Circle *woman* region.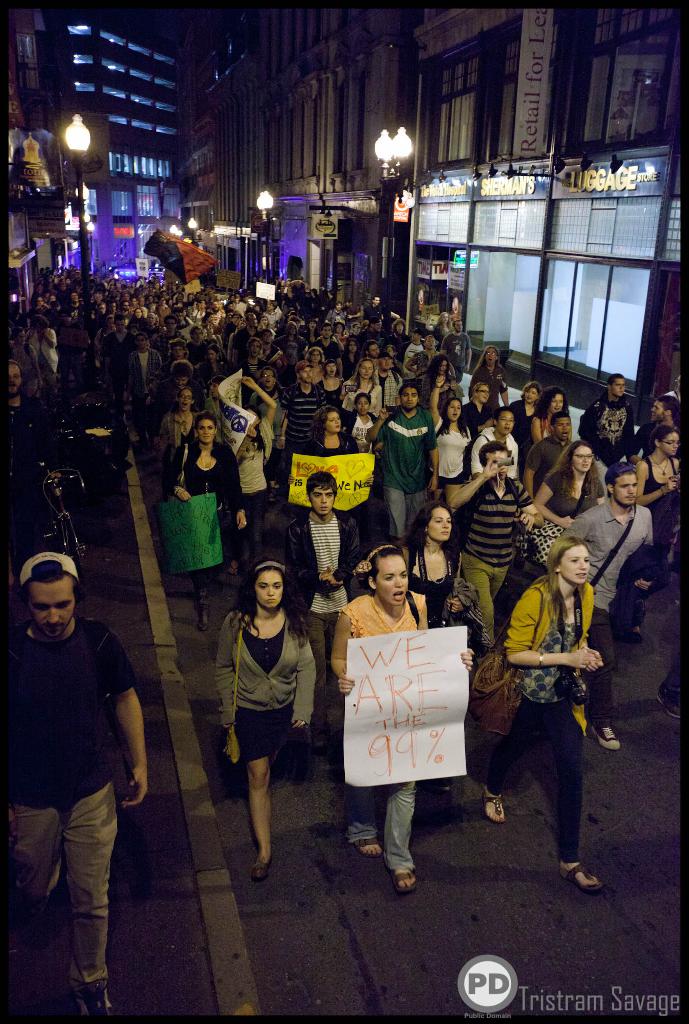
Region: {"left": 165, "top": 413, "right": 253, "bottom": 630}.
